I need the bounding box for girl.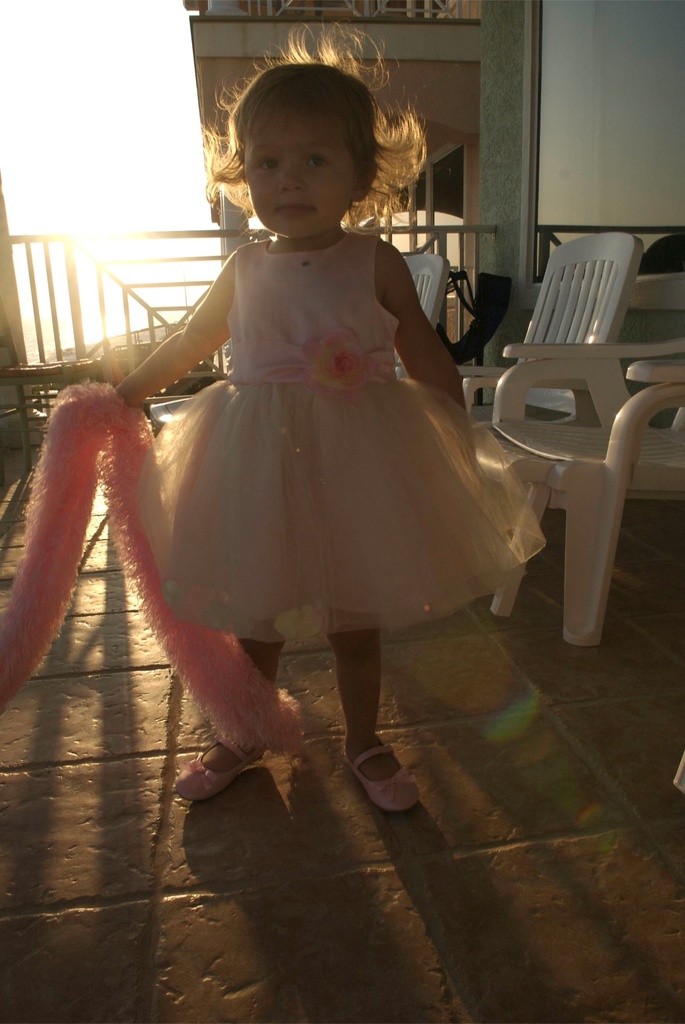
Here it is: <region>111, 19, 548, 813</region>.
